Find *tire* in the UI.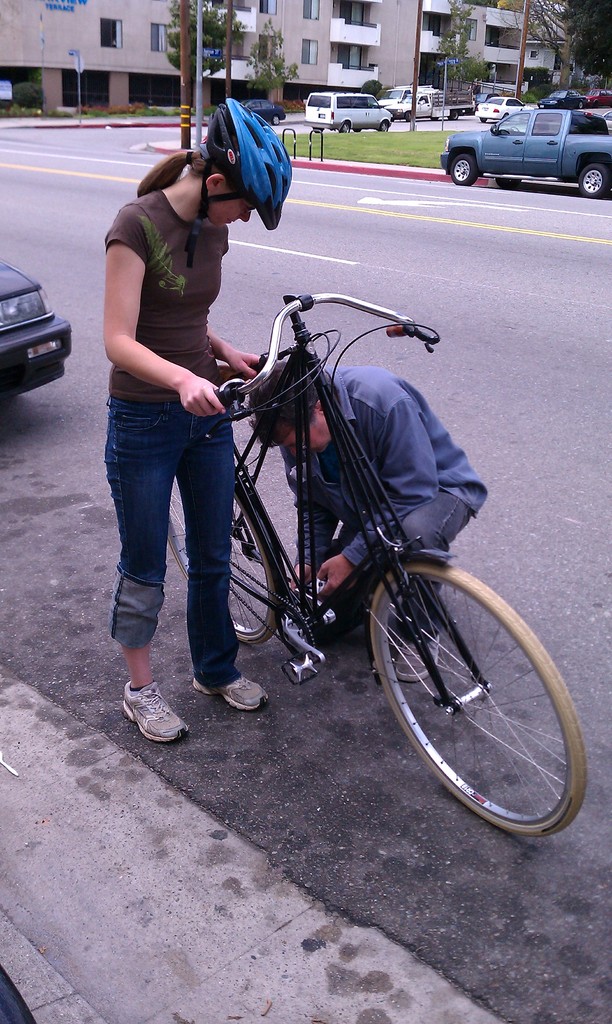
UI element at left=379, top=120, right=390, bottom=132.
